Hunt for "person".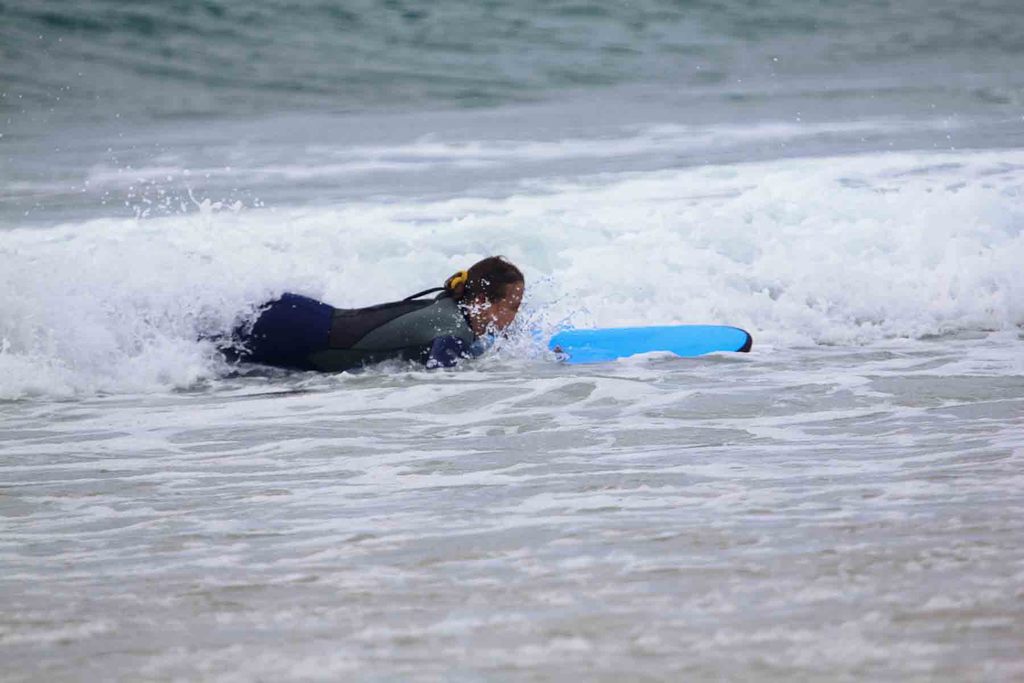
Hunted down at left=245, top=239, right=508, bottom=374.
